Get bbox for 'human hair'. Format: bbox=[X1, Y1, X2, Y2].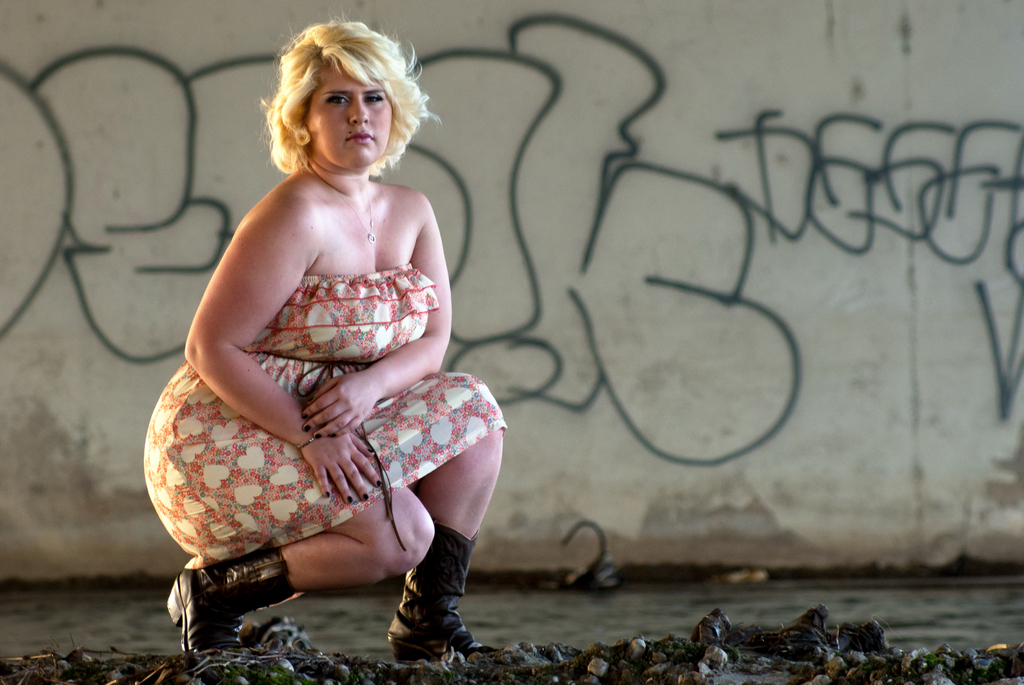
bbox=[258, 17, 411, 182].
